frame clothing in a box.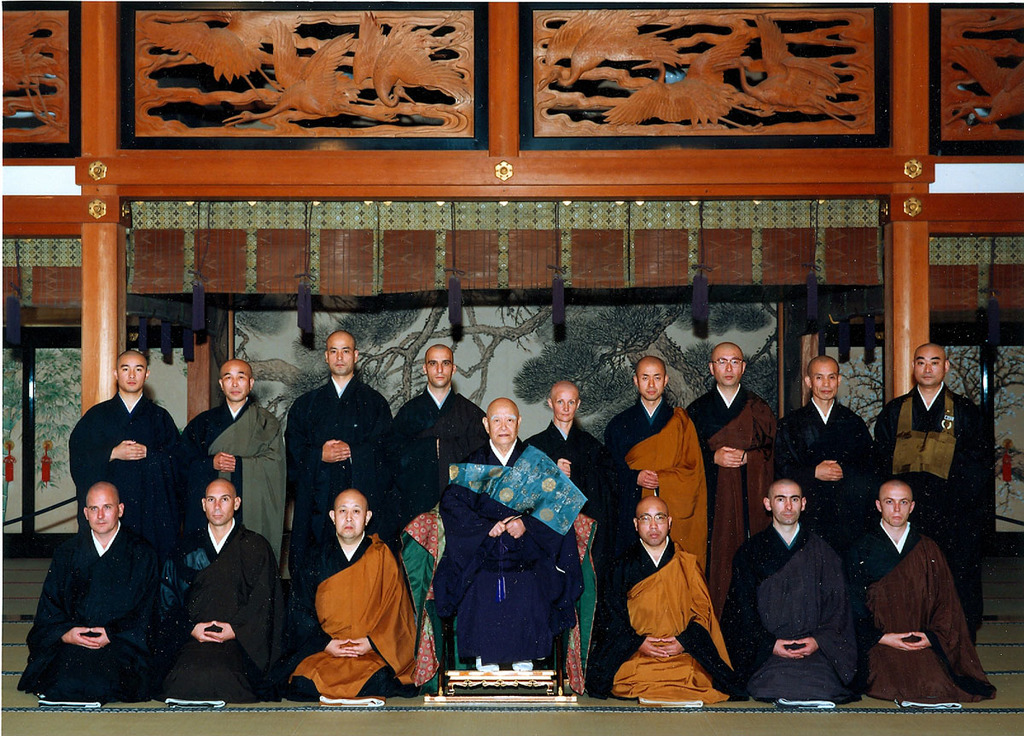
bbox=(894, 382, 1022, 545).
